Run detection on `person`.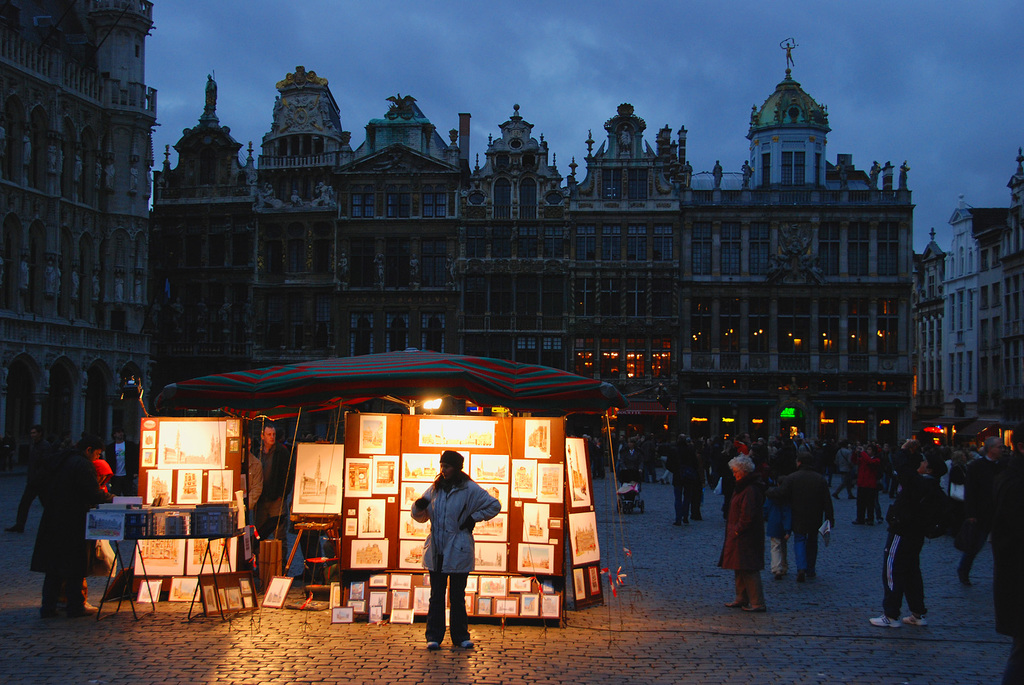
Result: BBox(869, 439, 946, 627).
